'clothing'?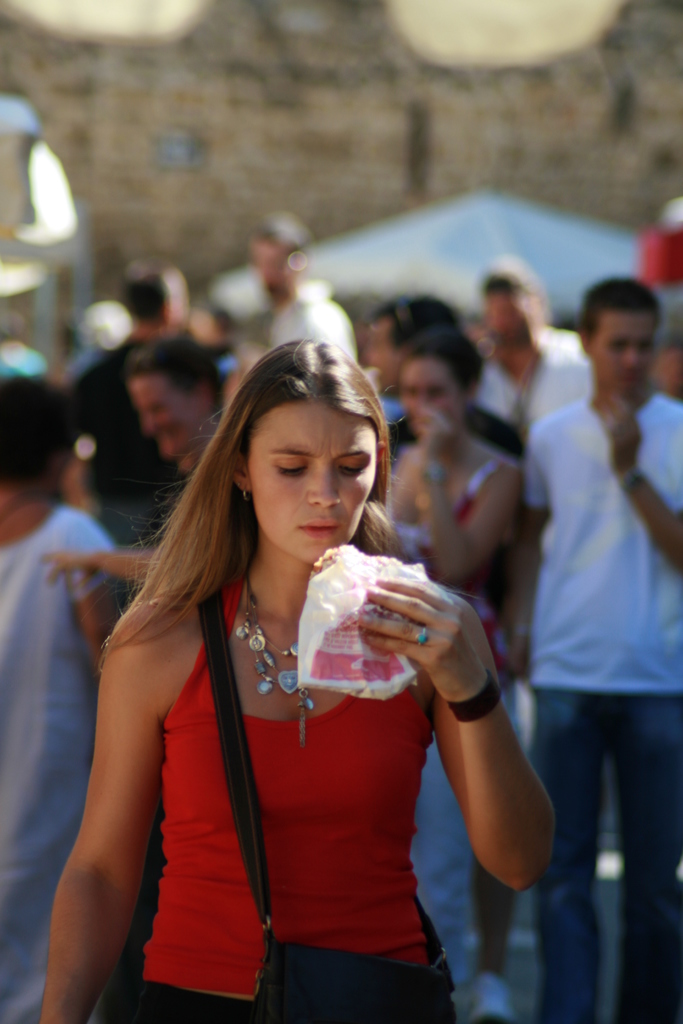
(left=0, top=496, right=121, bottom=1023)
